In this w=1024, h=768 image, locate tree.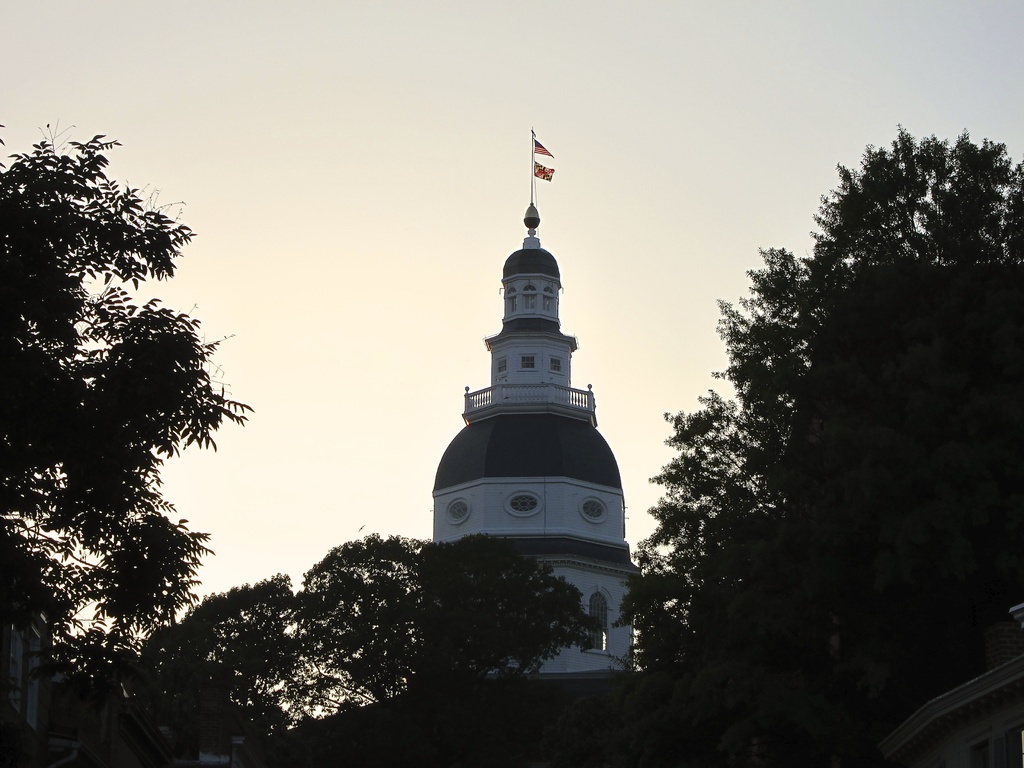
Bounding box: l=0, t=119, r=255, b=717.
